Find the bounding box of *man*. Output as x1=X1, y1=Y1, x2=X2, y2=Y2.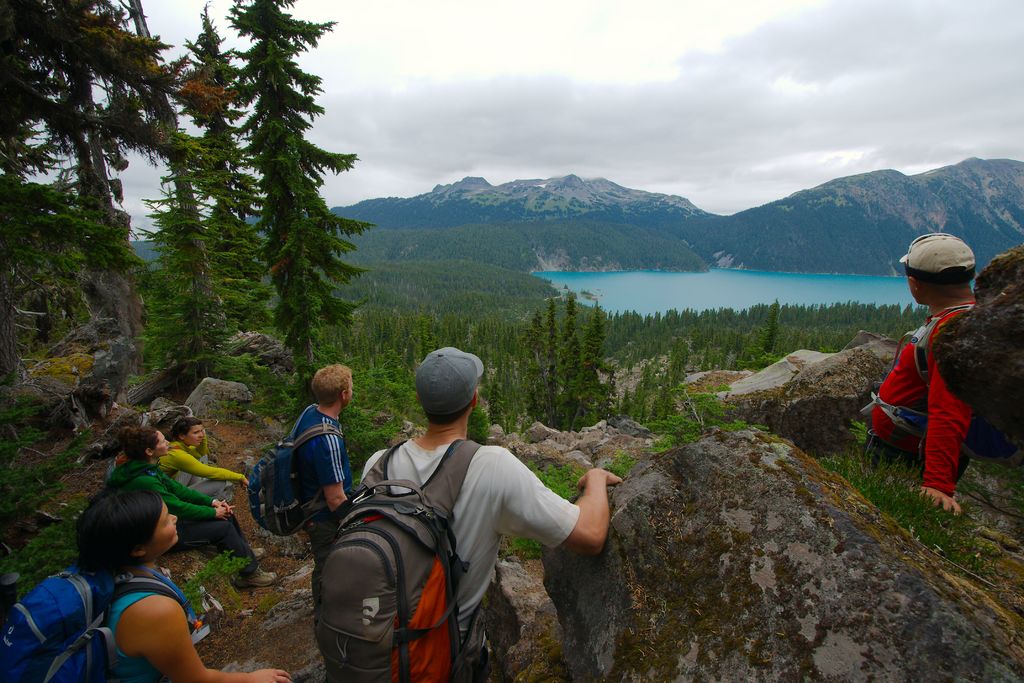
x1=291, y1=362, x2=349, y2=557.
